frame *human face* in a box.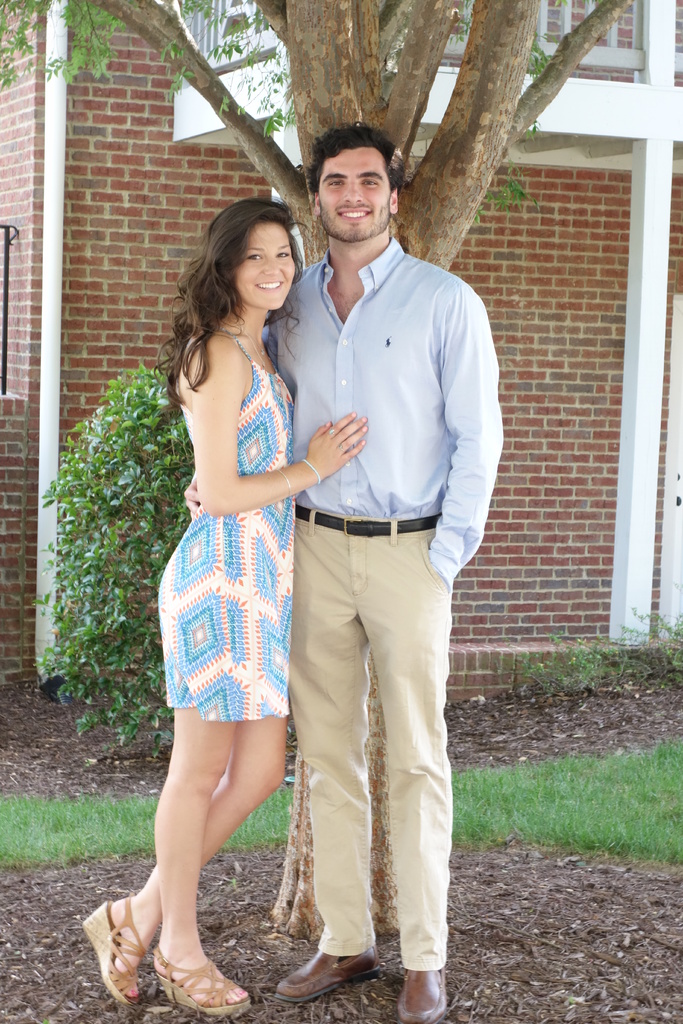
rect(231, 221, 292, 314).
